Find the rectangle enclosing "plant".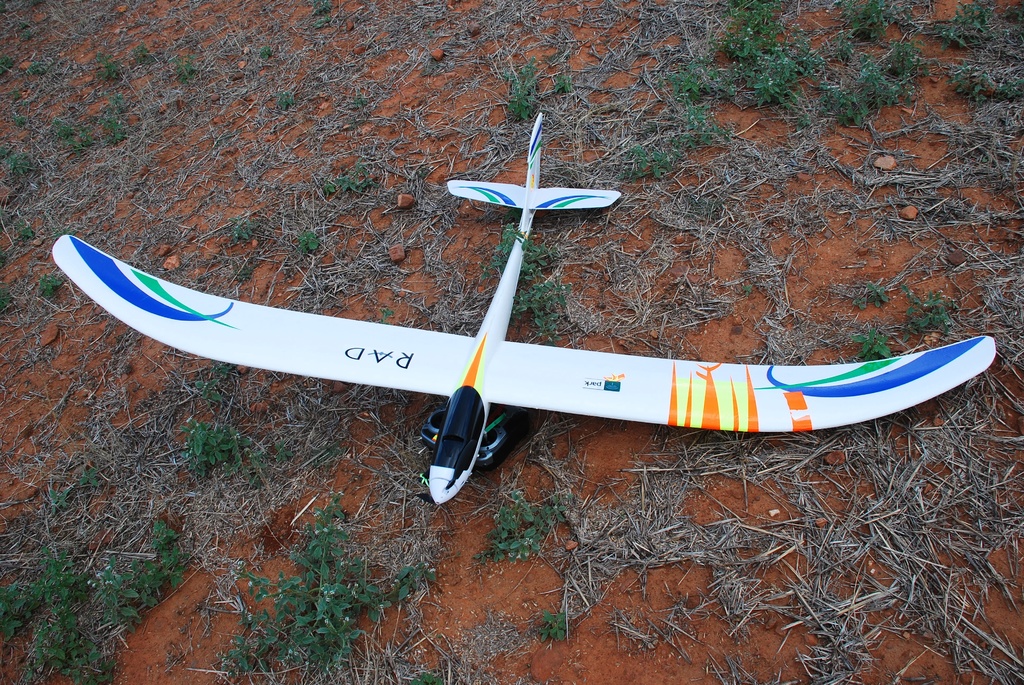
{"left": 45, "top": 489, "right": 69, "bottom": 512}.
